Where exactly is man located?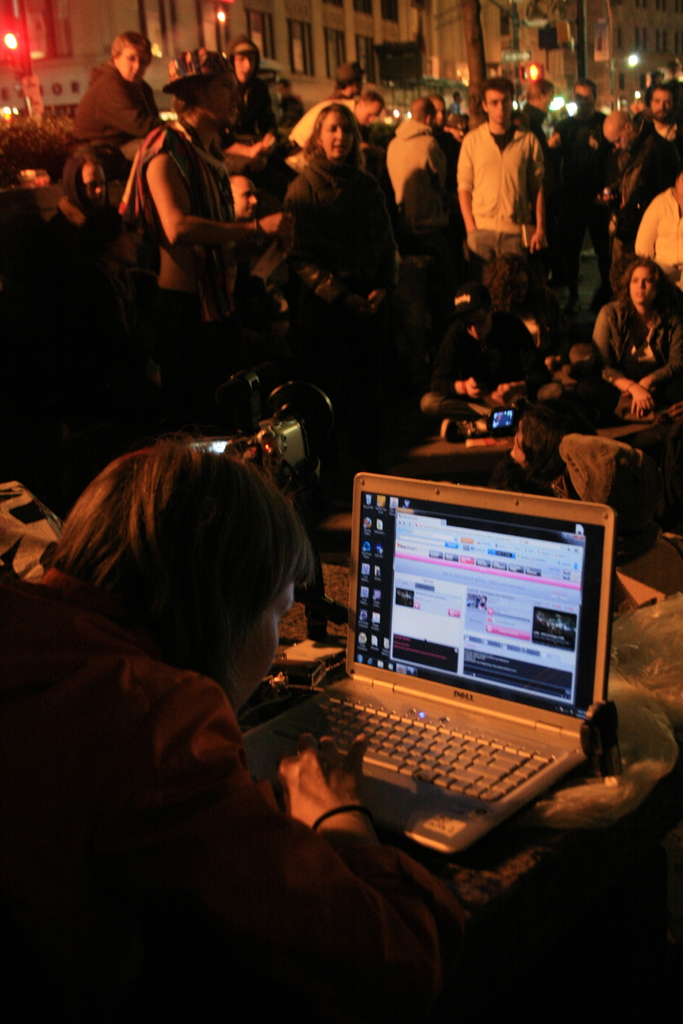
Its bounding box is 591 102 666 285.
